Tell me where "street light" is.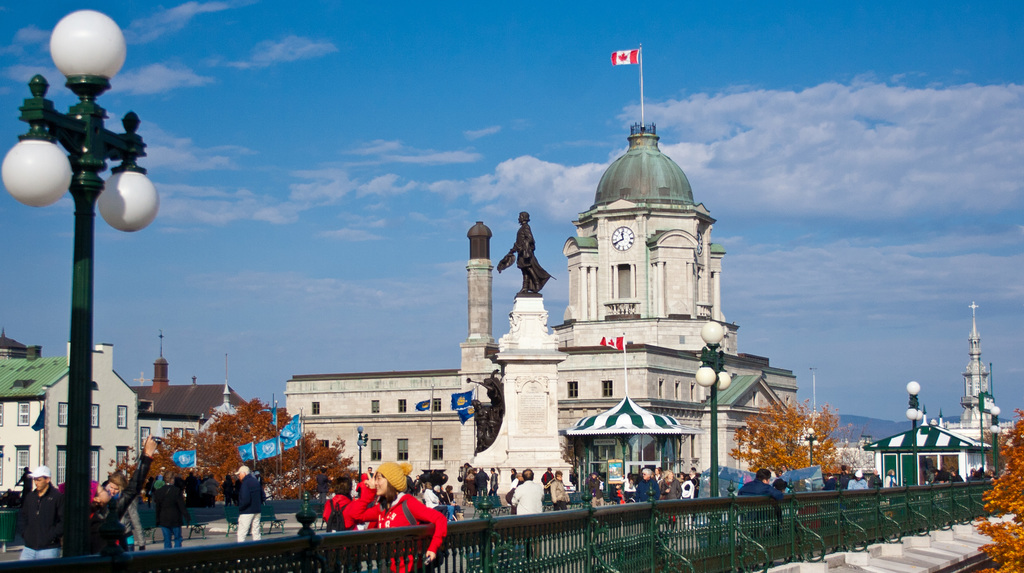
"street light" is at {"left": 803, "top": 421, "right": 819, "bottom": 472}.
